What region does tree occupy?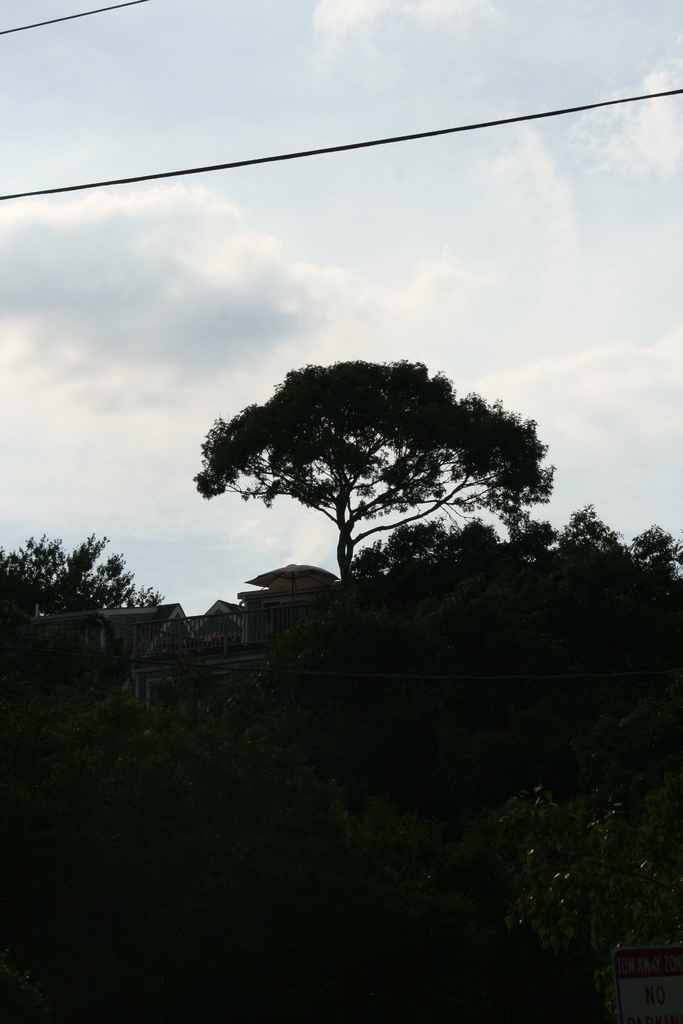
(x1=17, y1=519, x2=147, y2=633).
